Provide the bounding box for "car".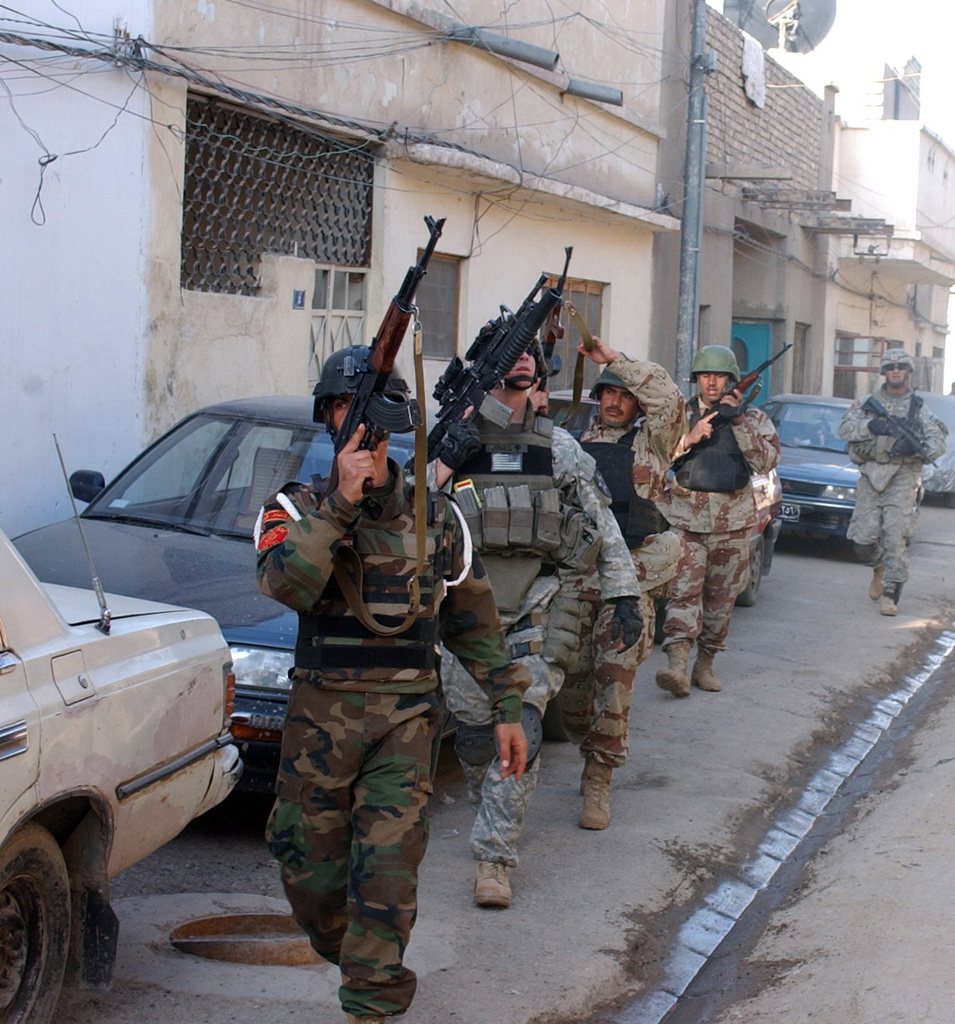
<box>0,420,263,1022</box>.
